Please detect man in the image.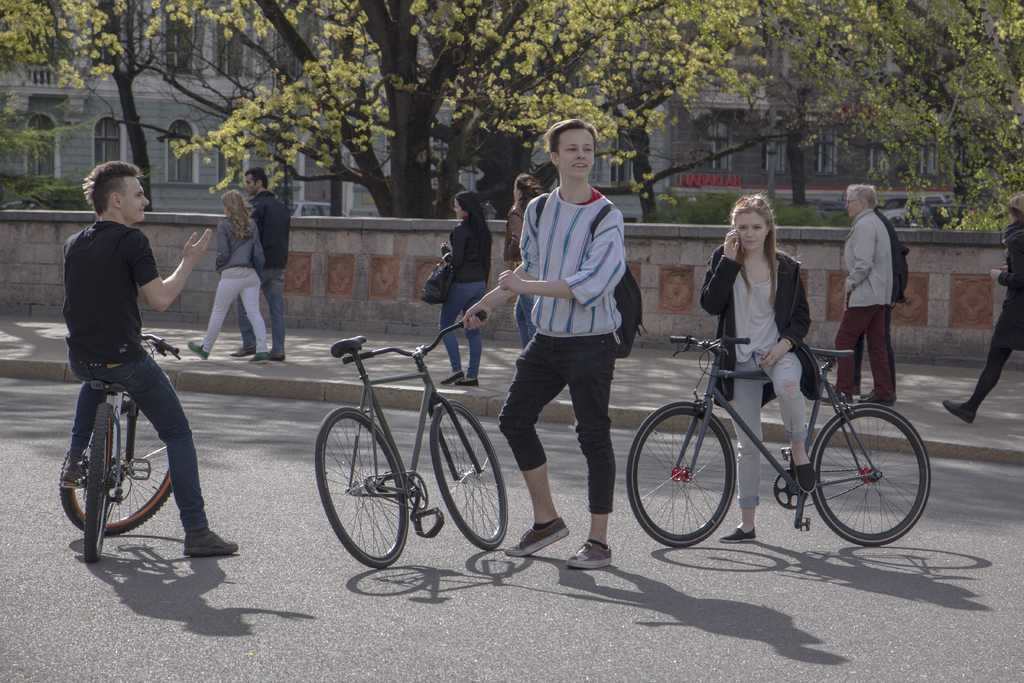
453,114,632,572.
